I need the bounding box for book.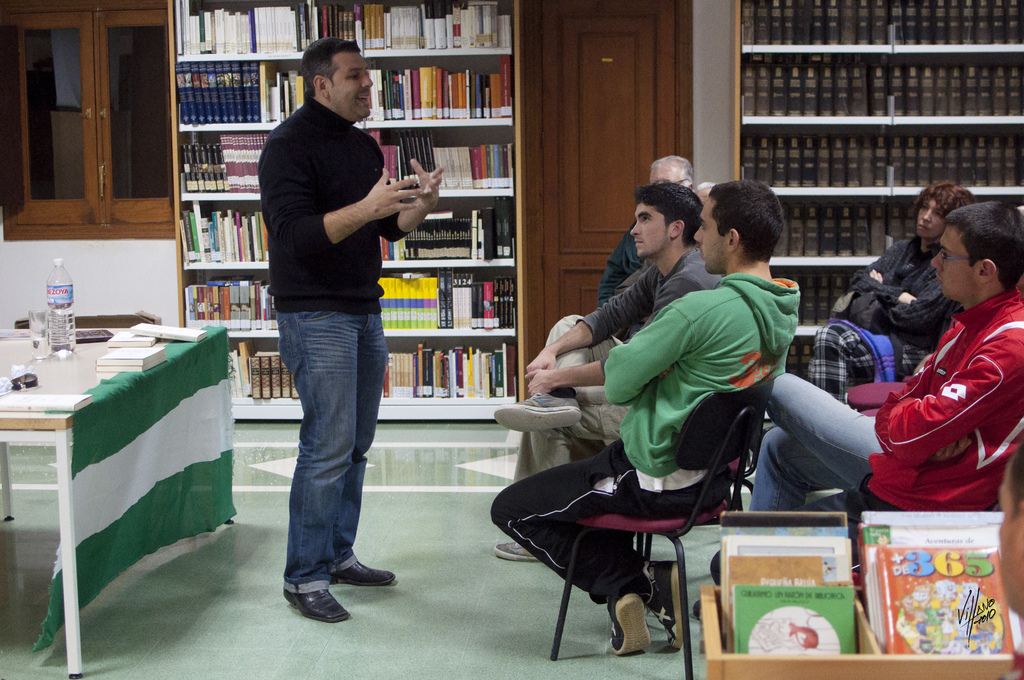
Here it is: 92,354,174,376.
